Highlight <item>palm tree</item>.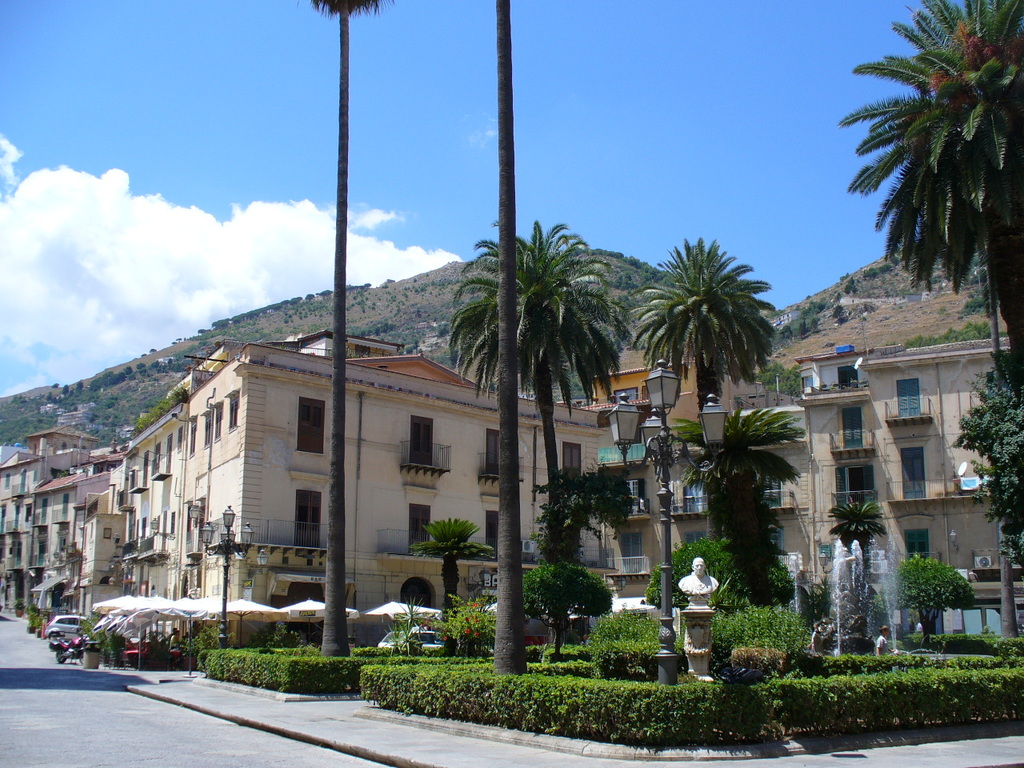
Highlighted region: (659,394,810,595).
